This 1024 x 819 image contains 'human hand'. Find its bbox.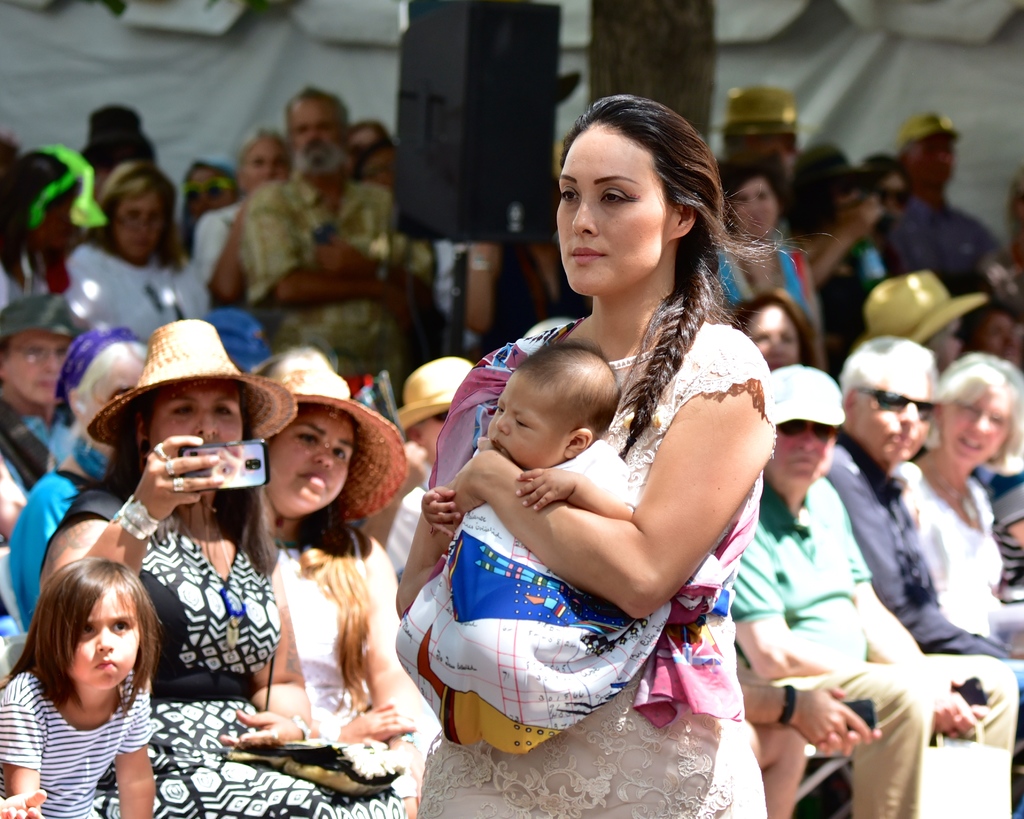
x1=104, y1=442, x2=230, y2=524.
